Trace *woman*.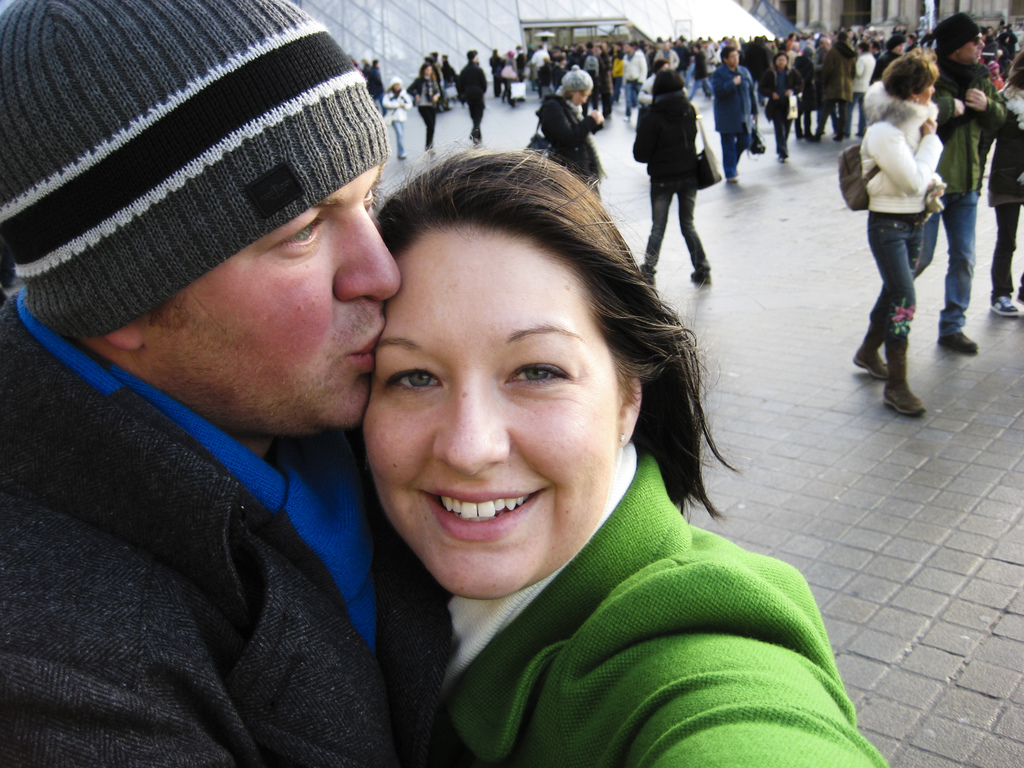
Traced to [x1=760, y1=52, x2=803, y2=166].
